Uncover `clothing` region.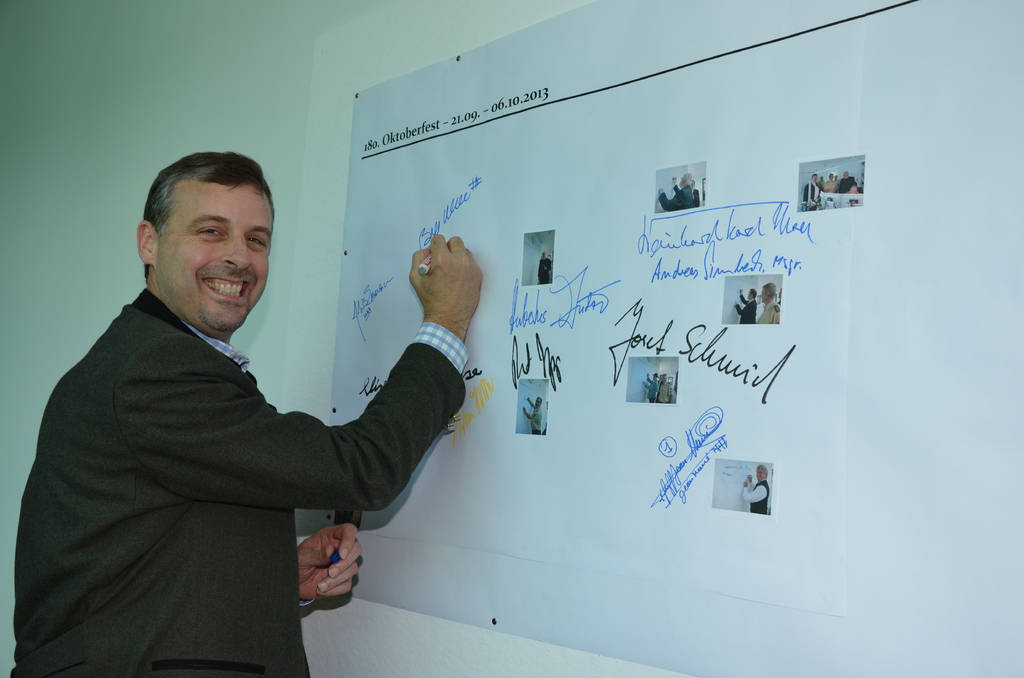
Uncovered: (528,408,543,433).
